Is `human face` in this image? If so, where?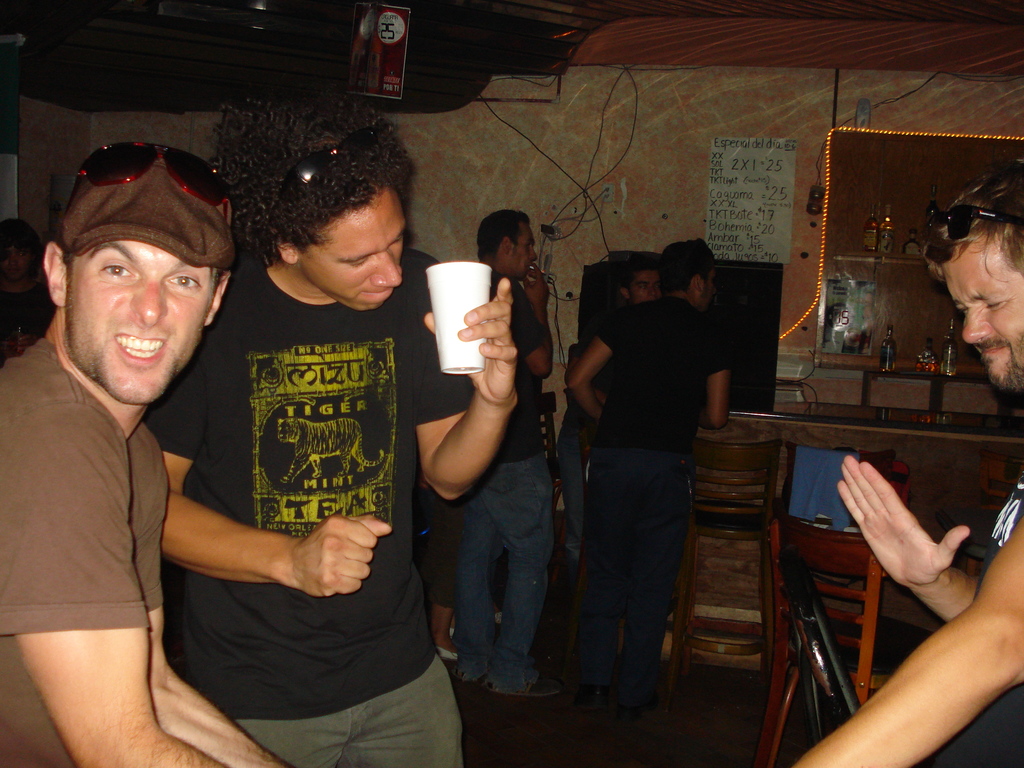
Yes, at bbox(705, 268, 713, 307).
